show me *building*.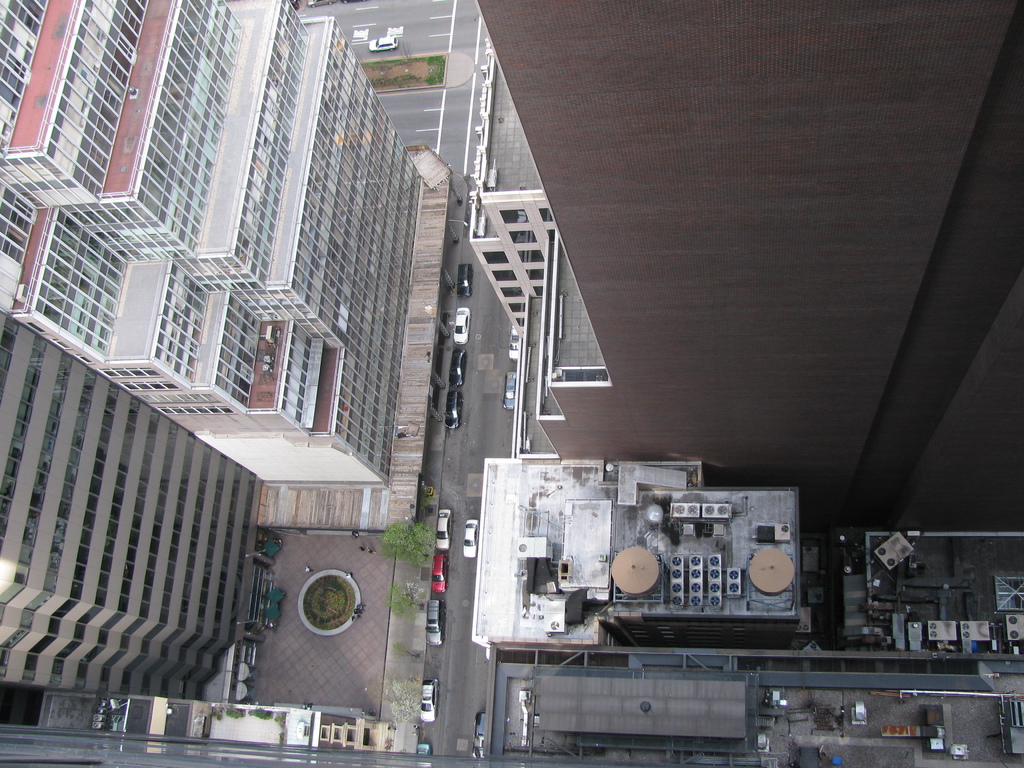
*building* is here: pyautogui.locateOnScreen(472, 451, 818, 646).
